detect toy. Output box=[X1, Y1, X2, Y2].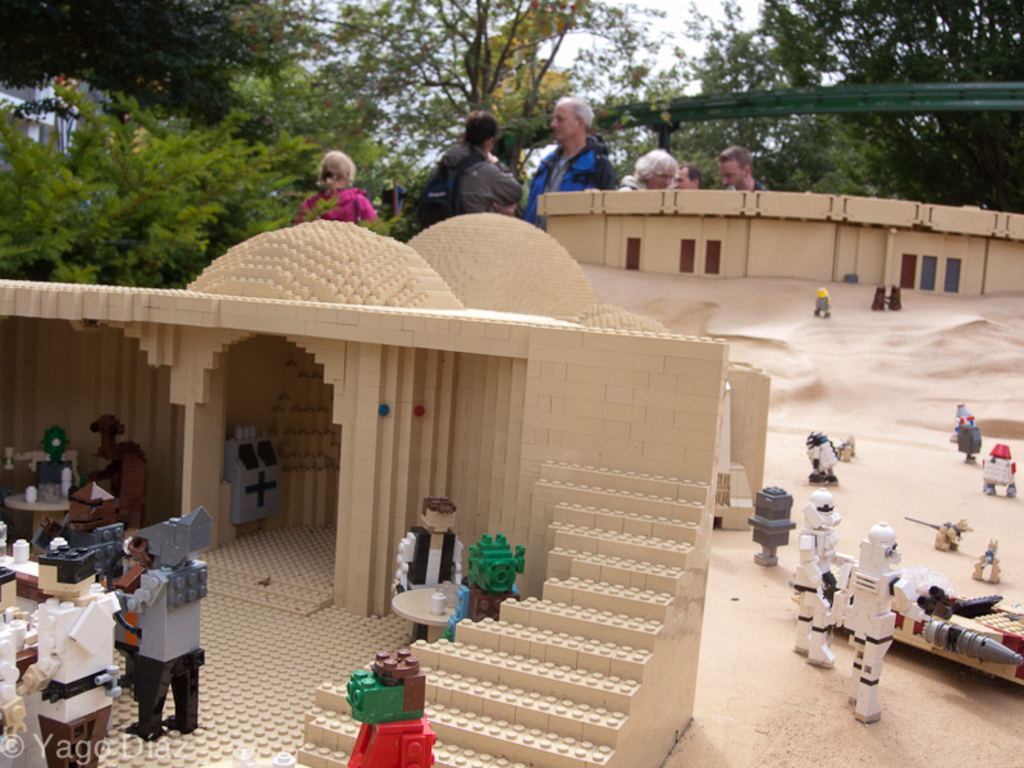
box=[805, 431, 838, 486].
